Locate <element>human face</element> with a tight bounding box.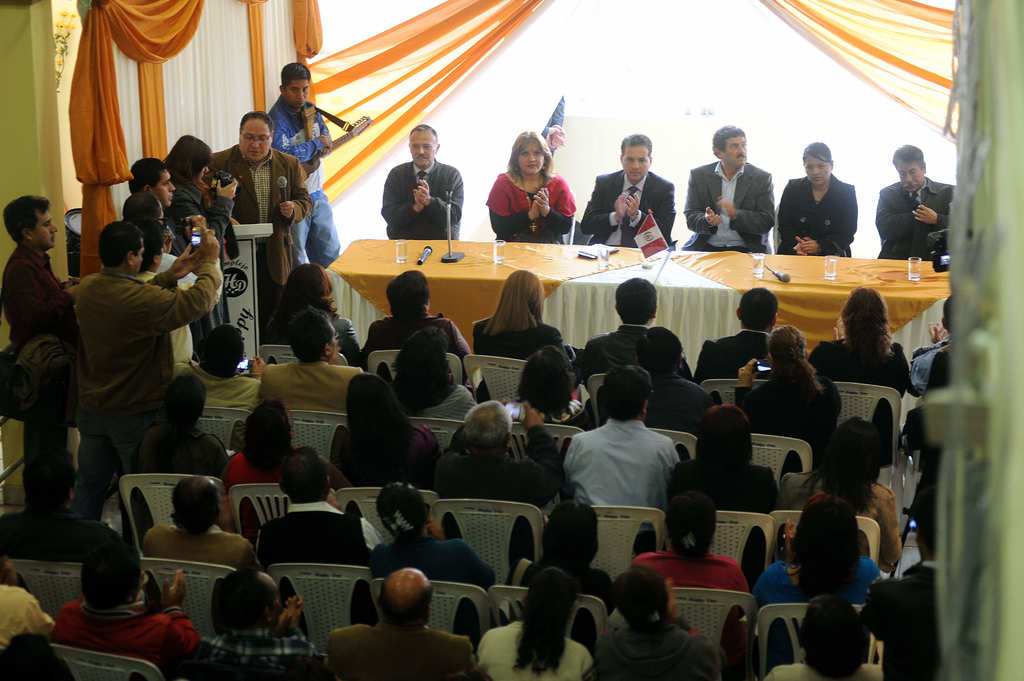
(x1=804, y1=156, x2=830, y2=188).
